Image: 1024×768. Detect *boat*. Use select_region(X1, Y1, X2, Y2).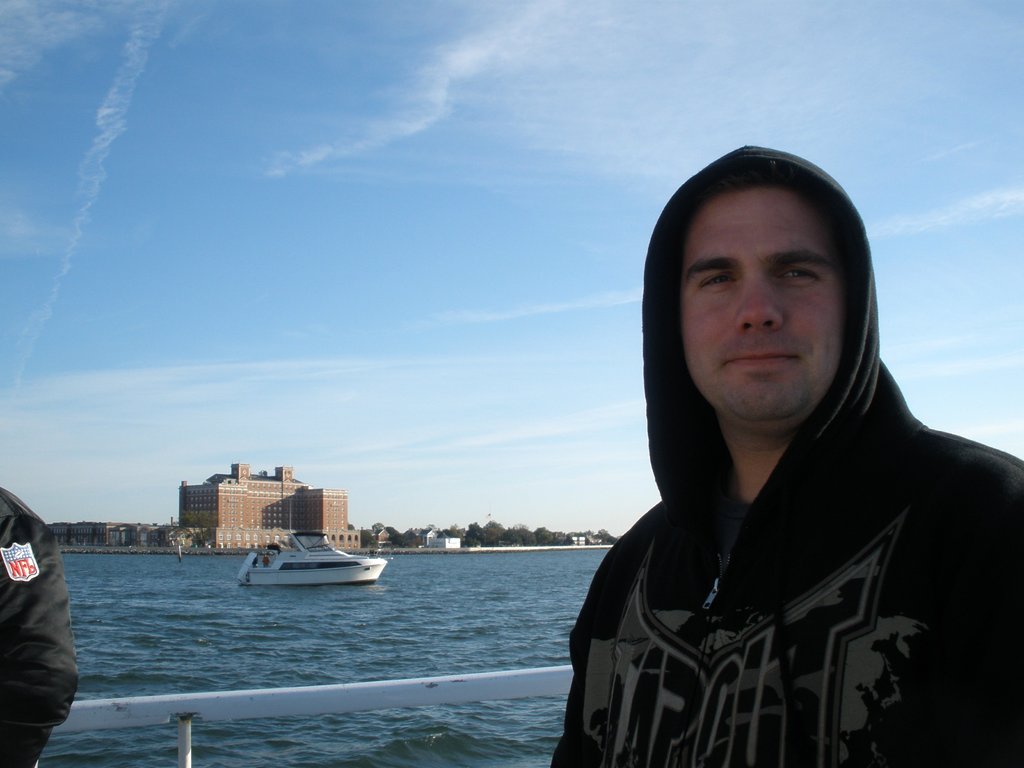
select_region(220, 540, 396, 602).
